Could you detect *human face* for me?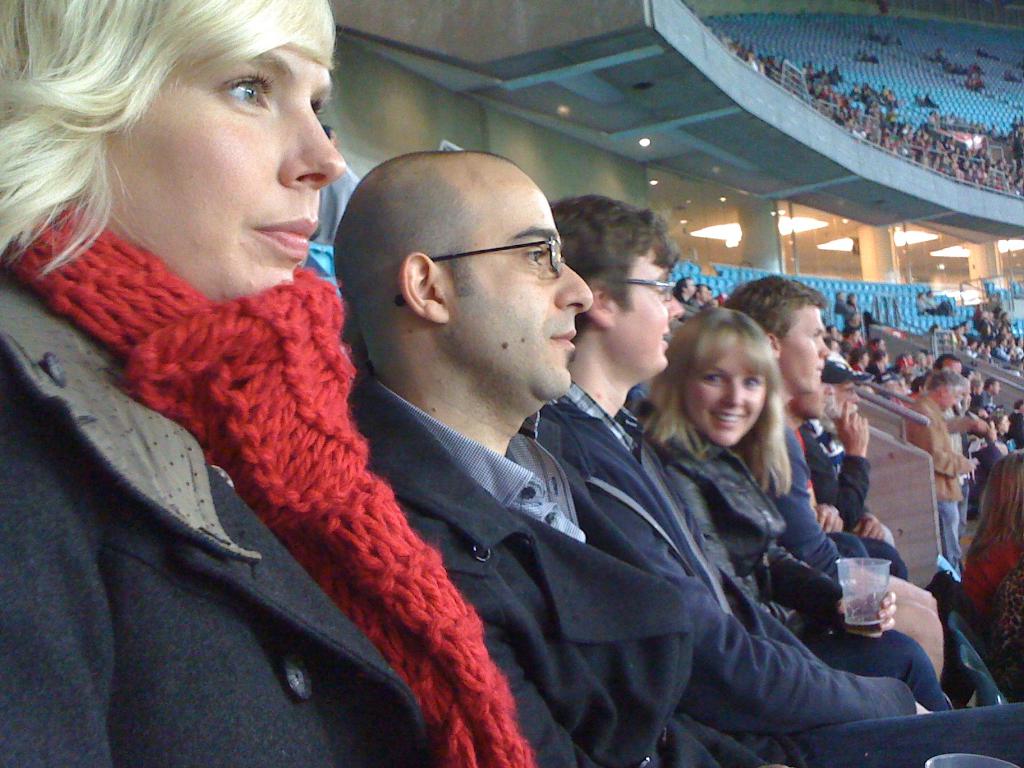
Detection result: detection(690, 347, 765, 446).
